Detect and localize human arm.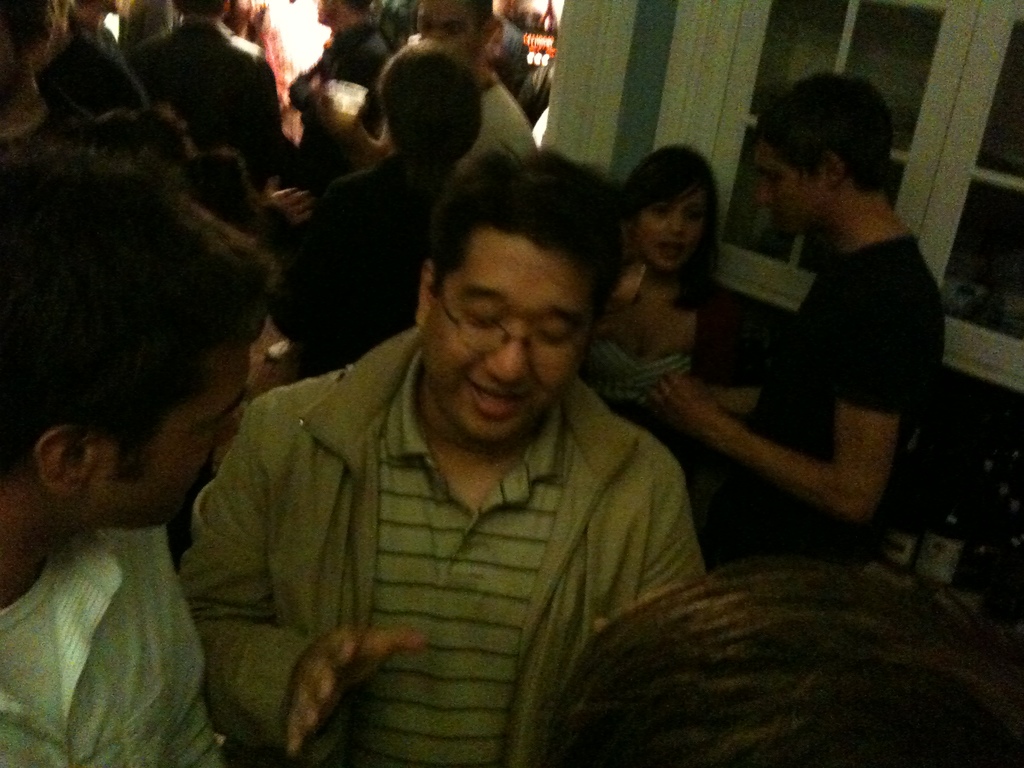
Localized at 242:50:310:180.
